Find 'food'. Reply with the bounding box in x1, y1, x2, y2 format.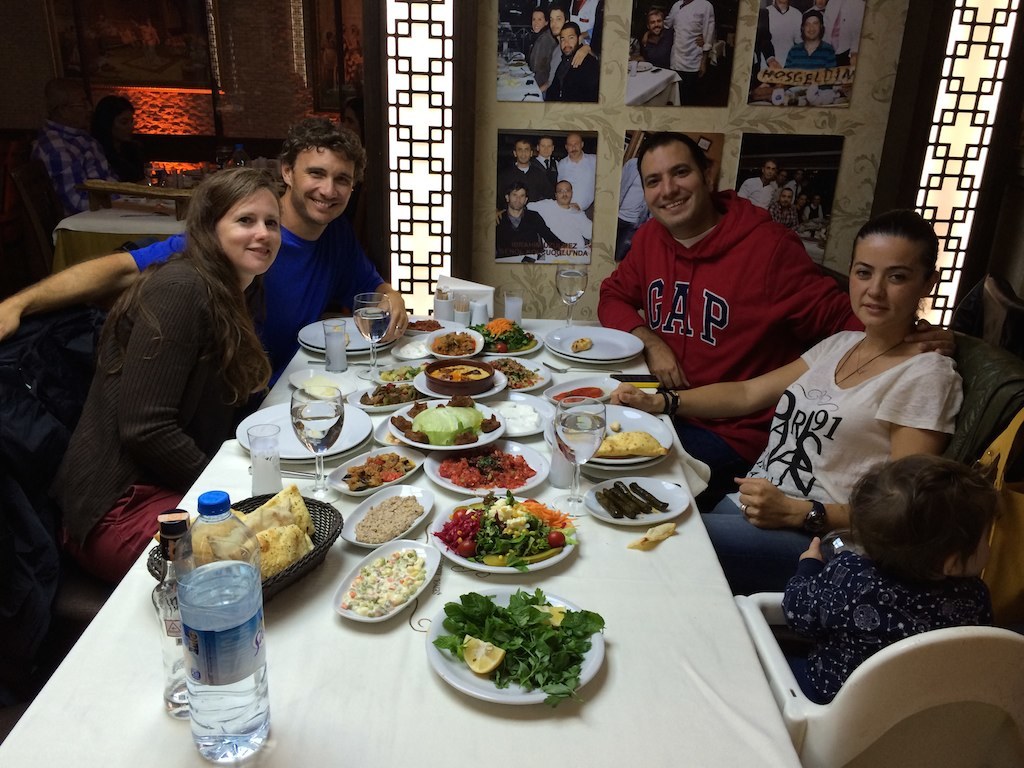
437, 502, 560, 577.
